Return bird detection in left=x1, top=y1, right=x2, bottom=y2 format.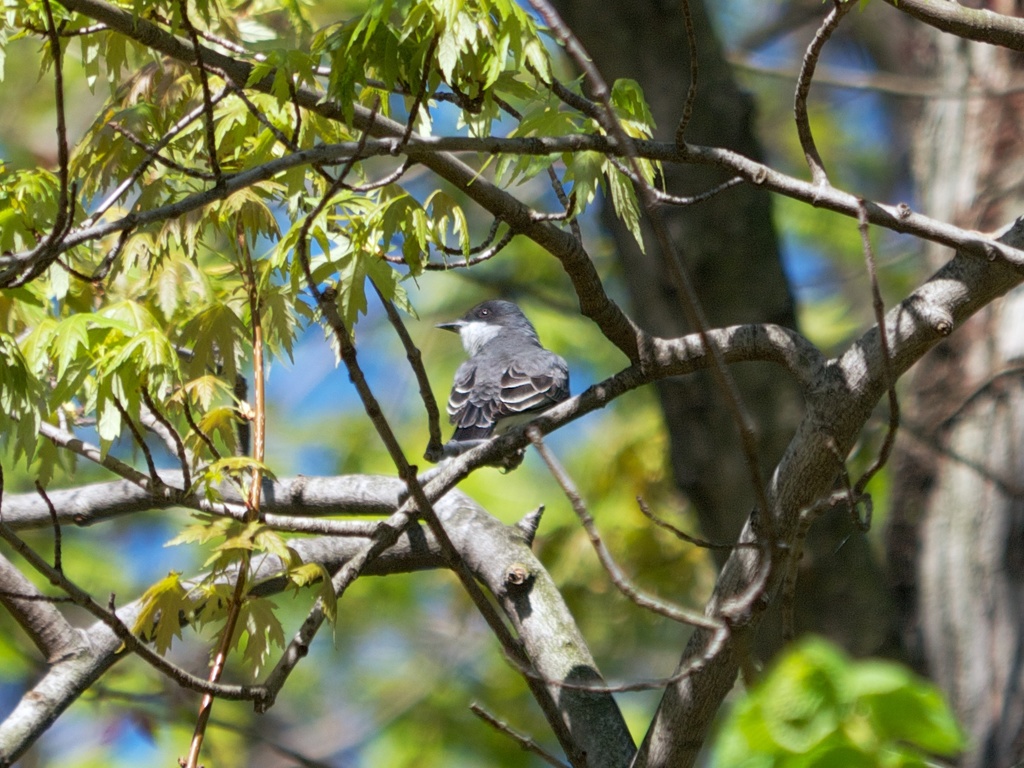
left=426, top=312, right=571, bottom=458.
